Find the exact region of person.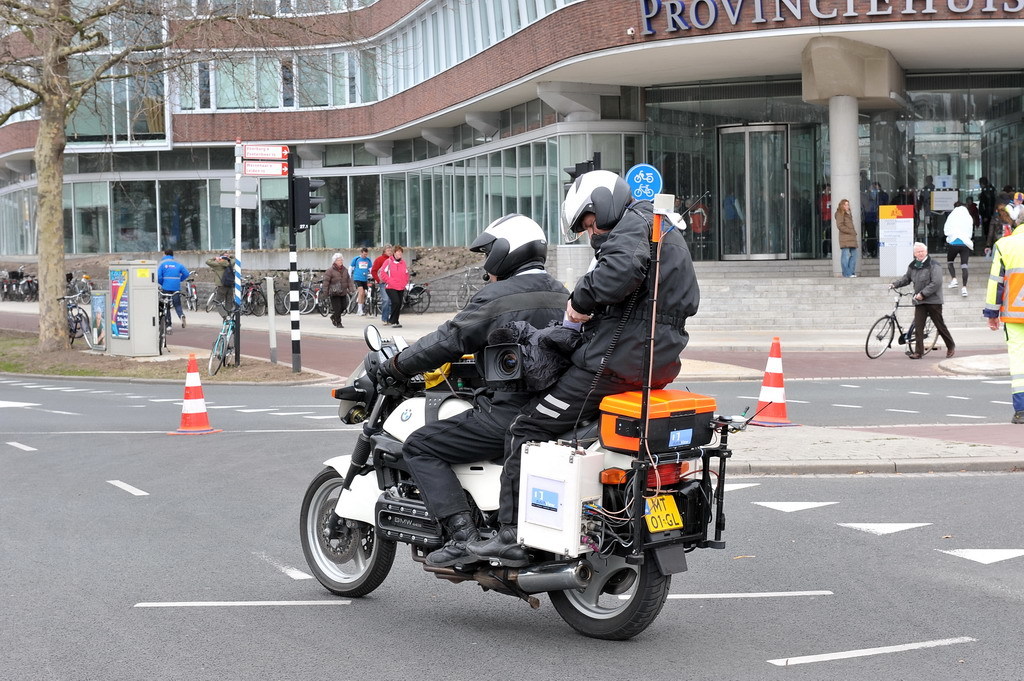
Exact region: x1=372, y1=241, x2=393, y2=316.
